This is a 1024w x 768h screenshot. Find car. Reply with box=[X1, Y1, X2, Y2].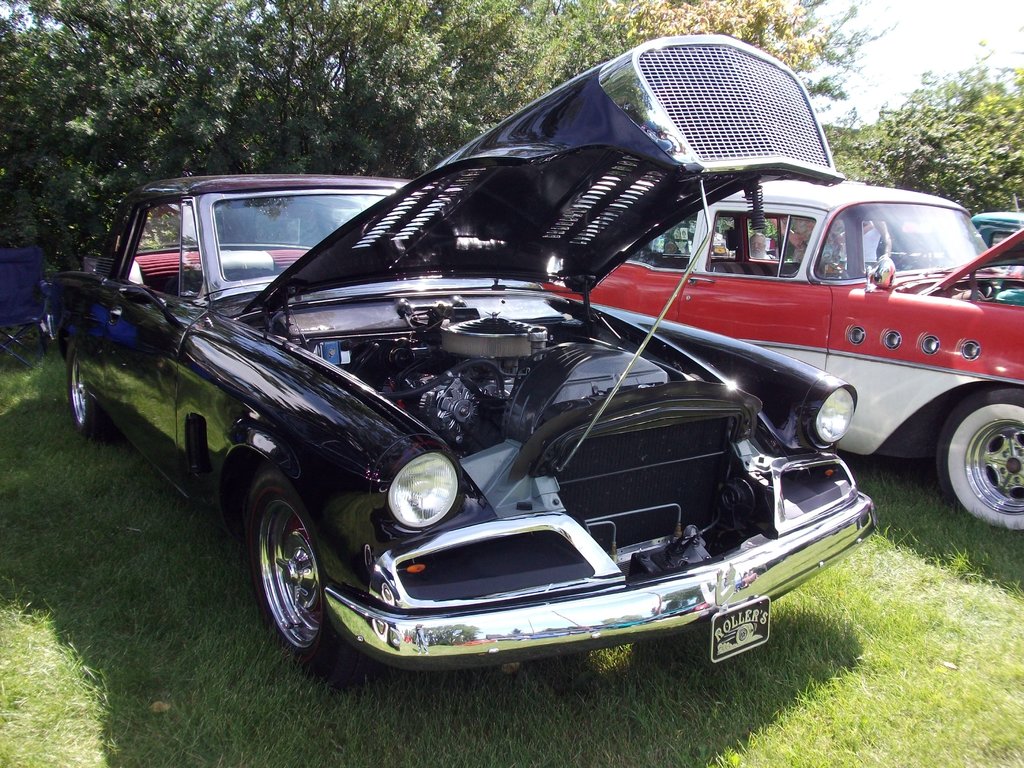
box=[969, 212, 1023, 306].
